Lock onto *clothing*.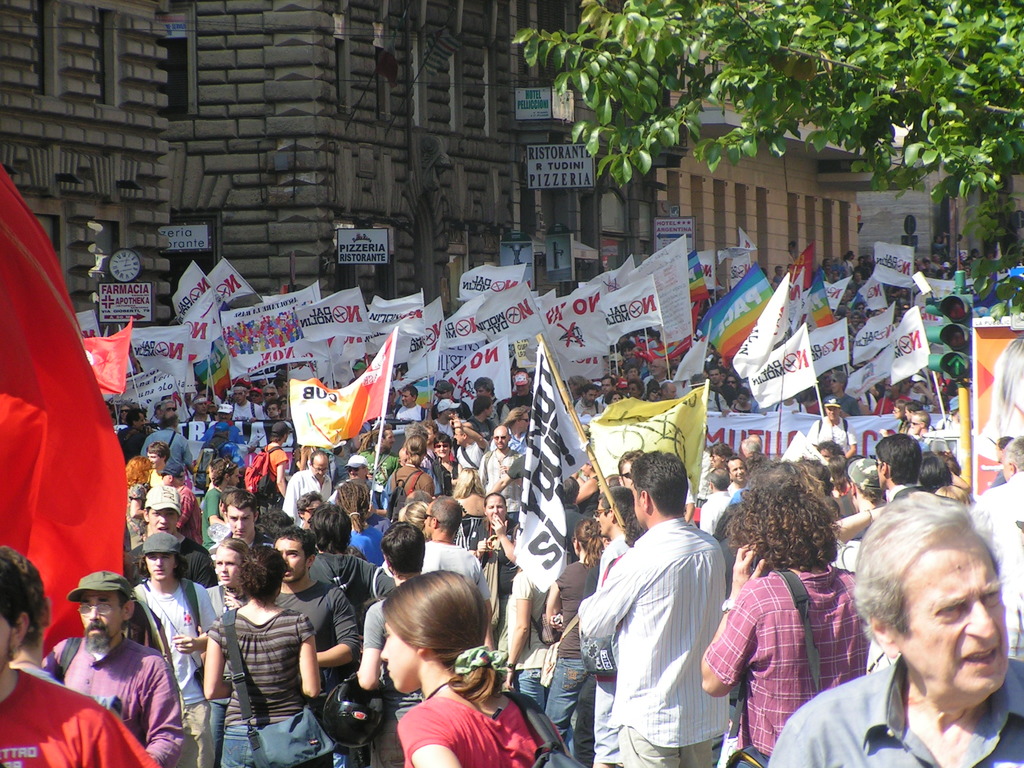
Locked: 334 477 371 527.
